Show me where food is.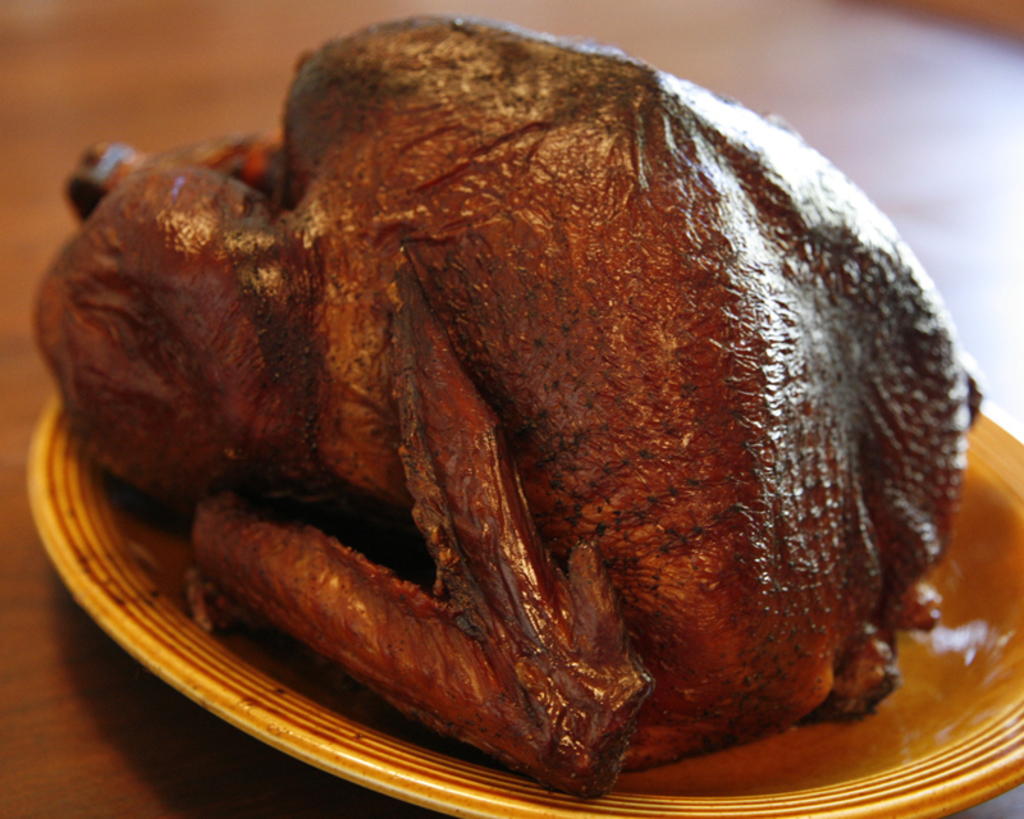
food is at pyautogui.locateOnScreen(35, 1, 972, 792).
